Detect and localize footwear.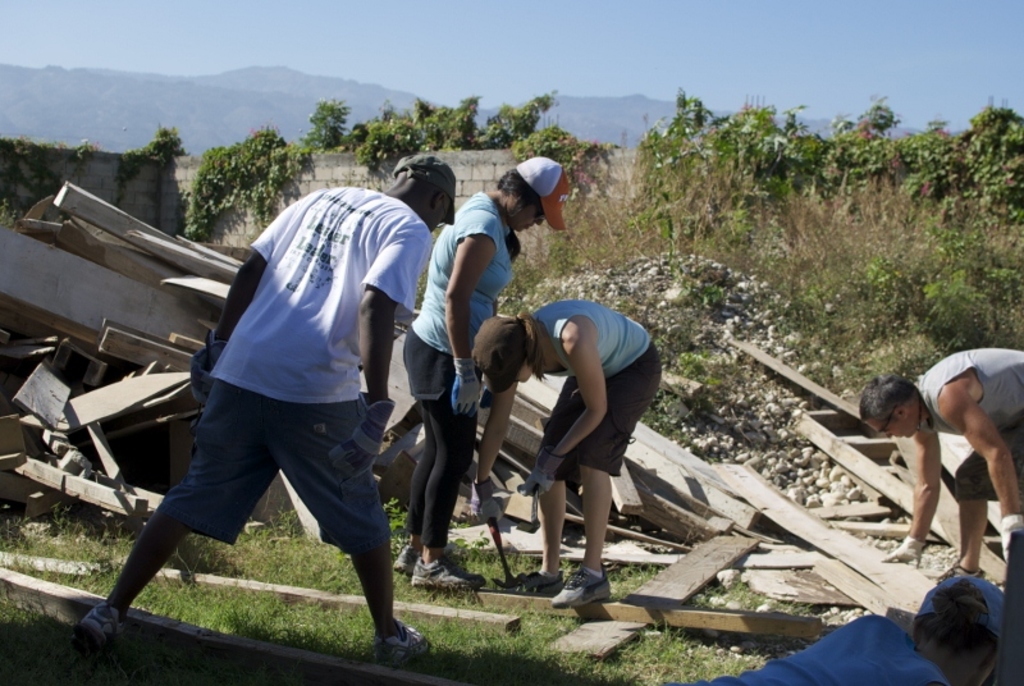
Localized at box(553, 567, 618, 612).
